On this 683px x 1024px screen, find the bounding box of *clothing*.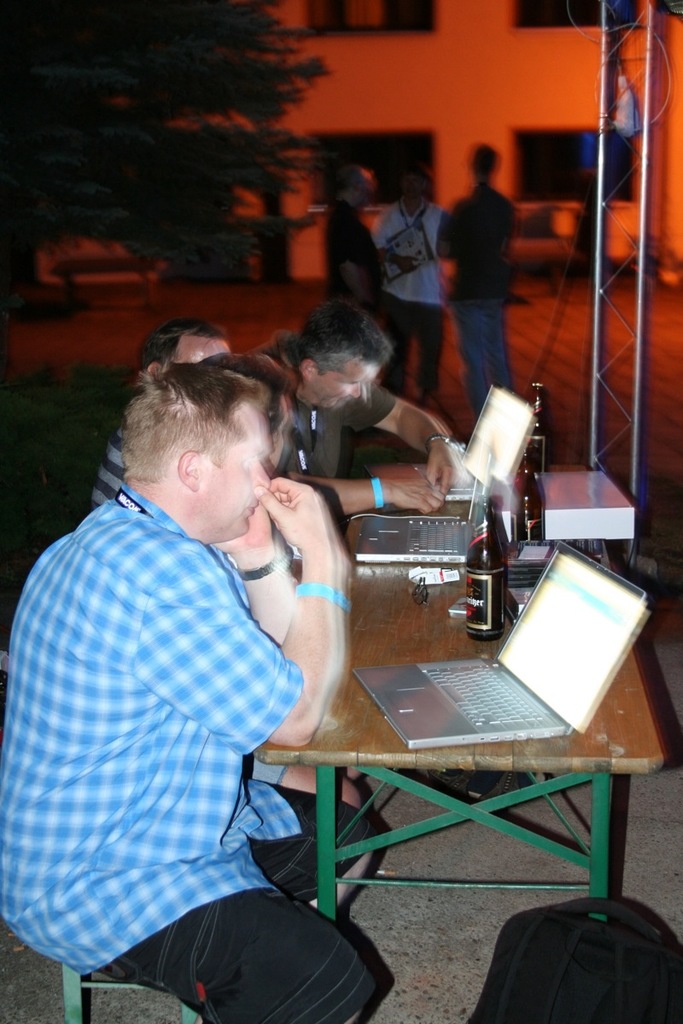
Bounding box: box=[94, 411, 131, 502].
